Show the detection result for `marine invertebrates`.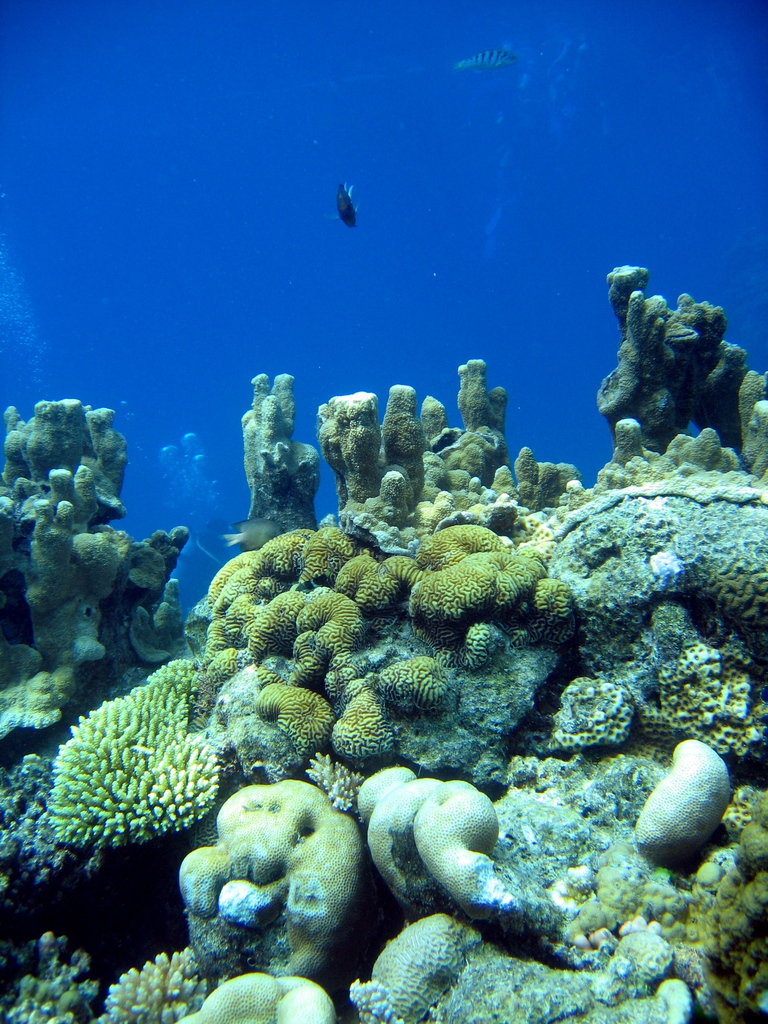
(98, 499, 216, 669).
